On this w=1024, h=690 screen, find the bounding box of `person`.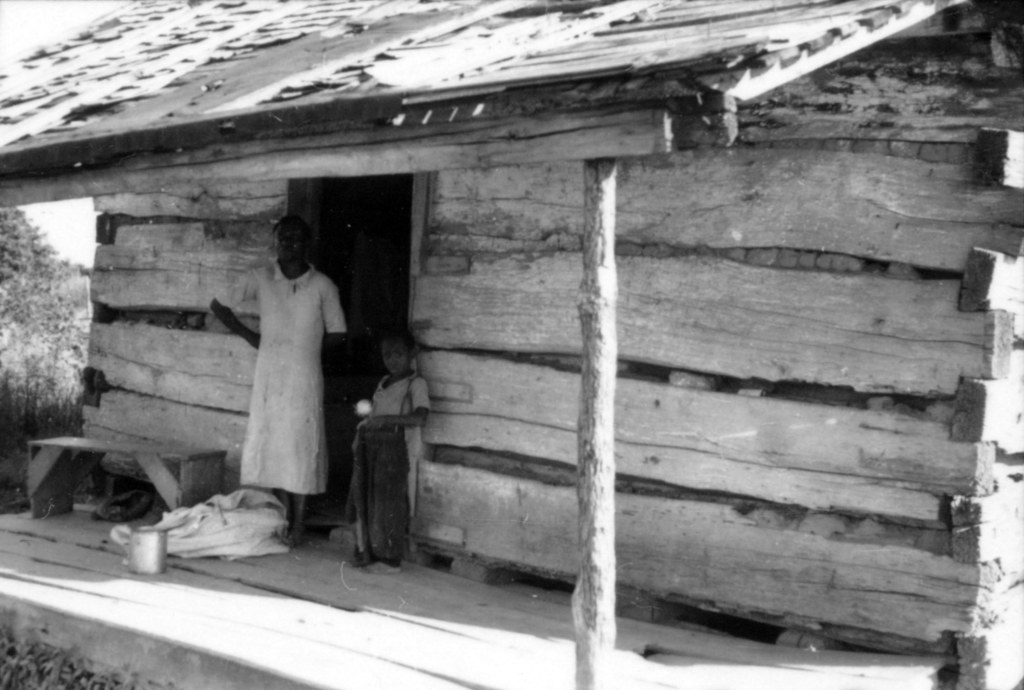
Bounding box: locate(342, 335, 431, 570).
